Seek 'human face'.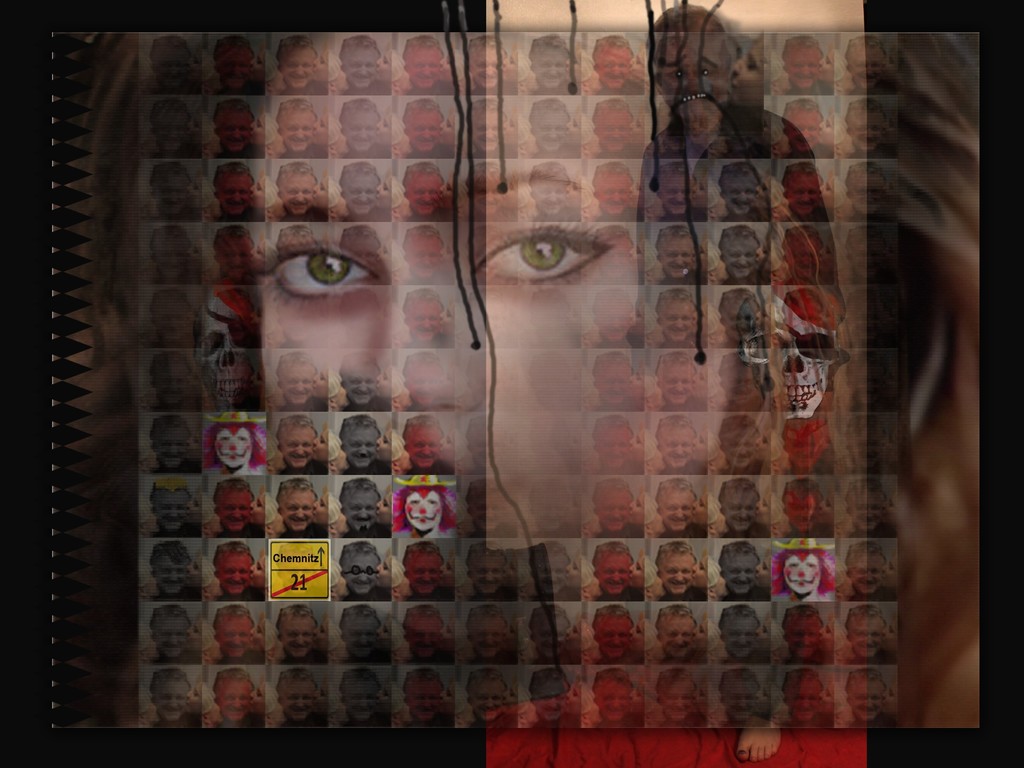
(848, 552, 883, 598).
